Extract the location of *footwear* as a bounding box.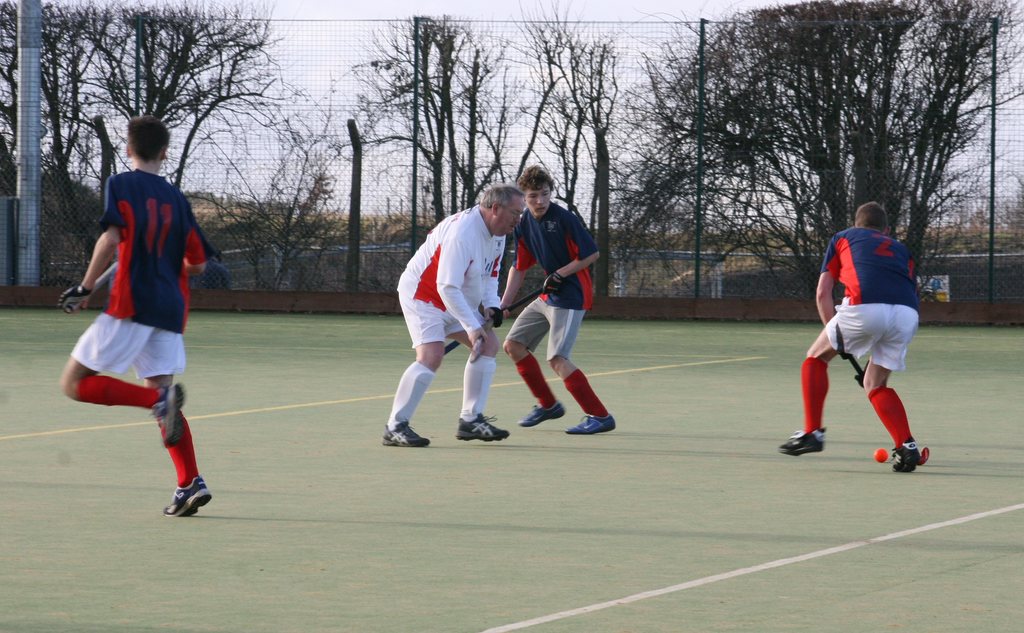
378:420:435:447.
